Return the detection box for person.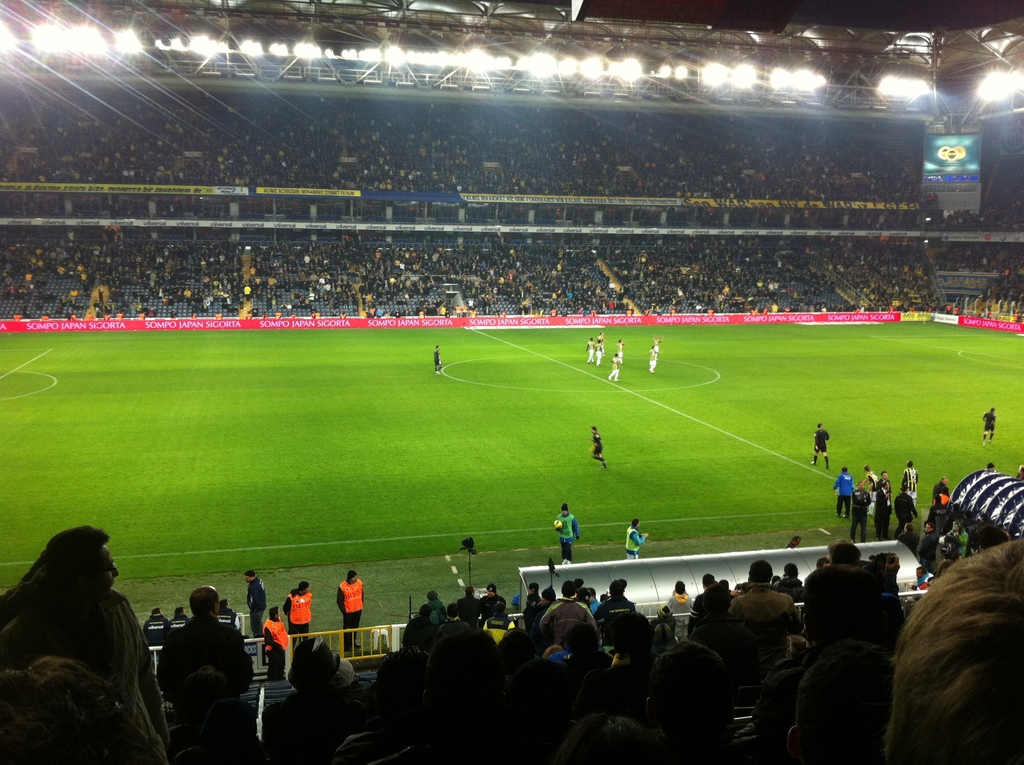
[left=264, top=605, right=286, bottom=675].
